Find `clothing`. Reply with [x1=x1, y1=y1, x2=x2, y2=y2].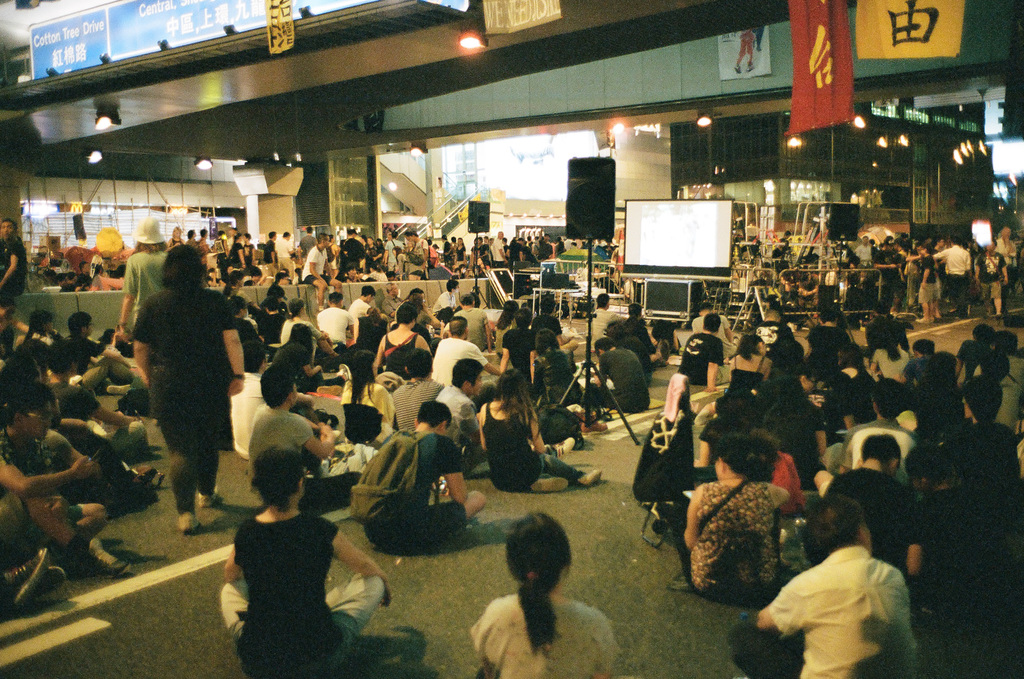
[x1=804, y1=326, x2=854, y2=370].
